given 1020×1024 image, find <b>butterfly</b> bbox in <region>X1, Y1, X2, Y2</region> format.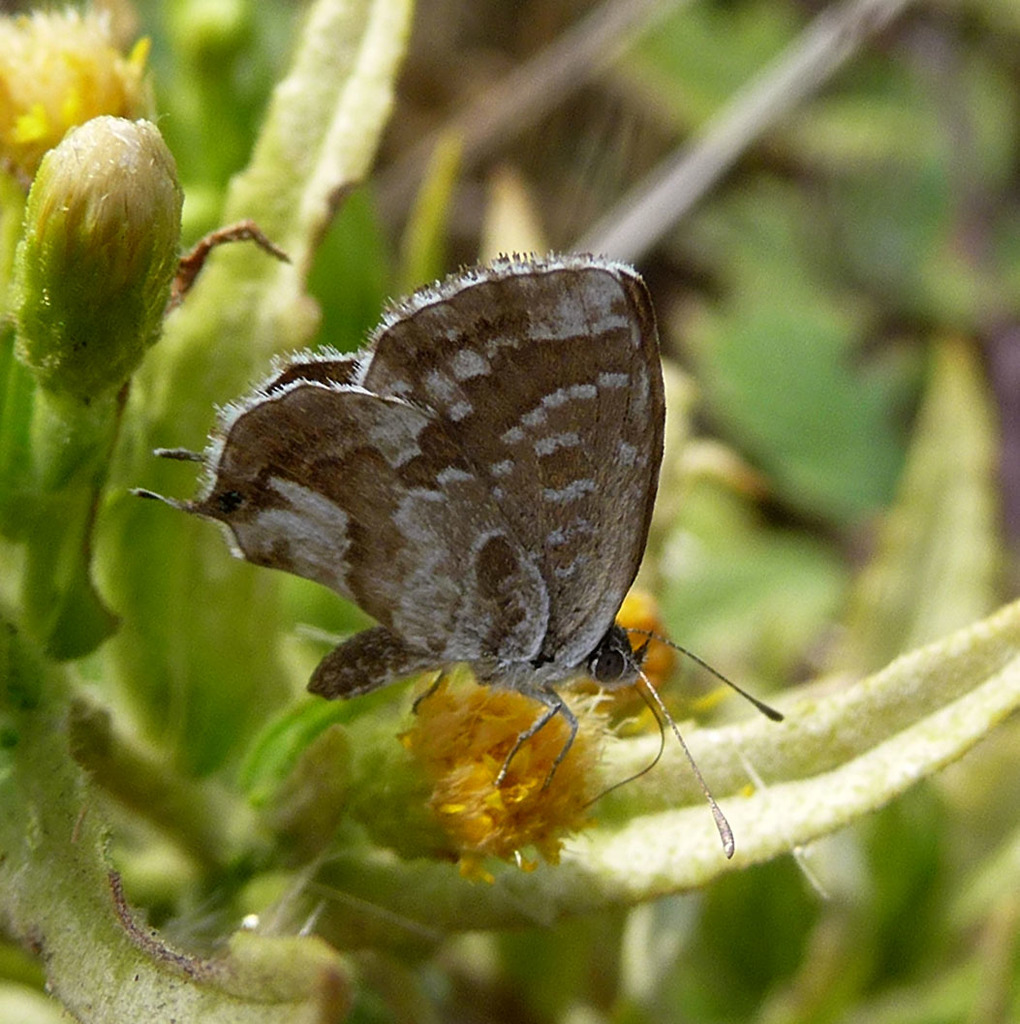
<region>197, 215, 743, 868</region>.
